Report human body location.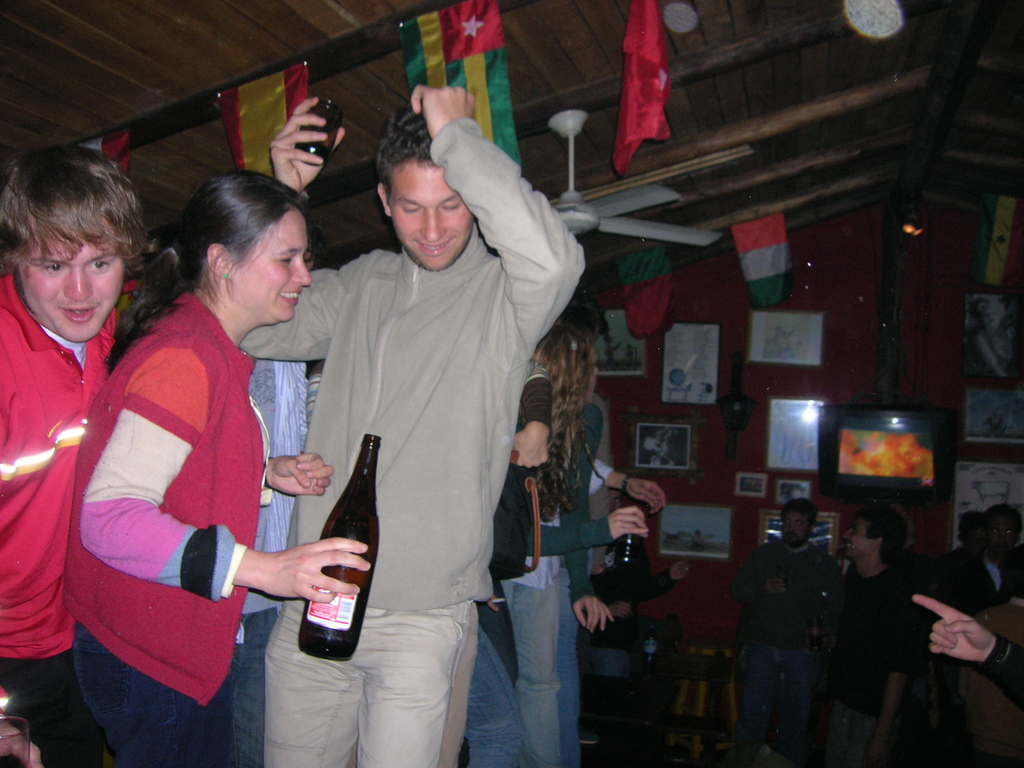
Report: 273/88/591/767.
